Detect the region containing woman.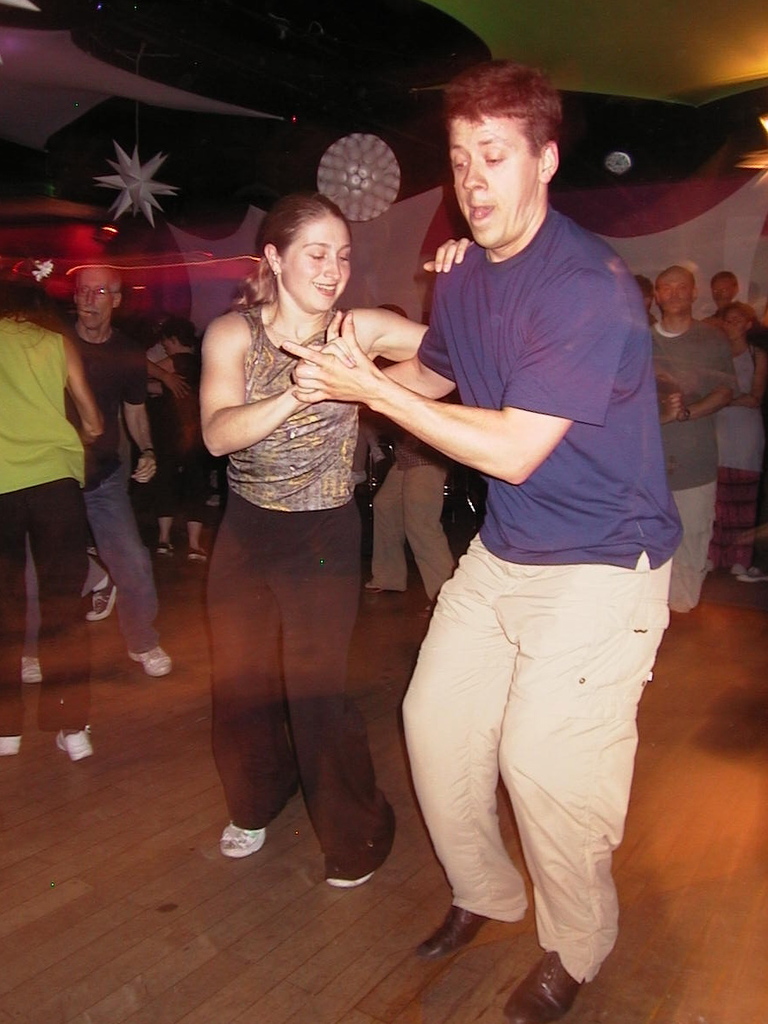
l=199, t=189, r=473, b=888.
